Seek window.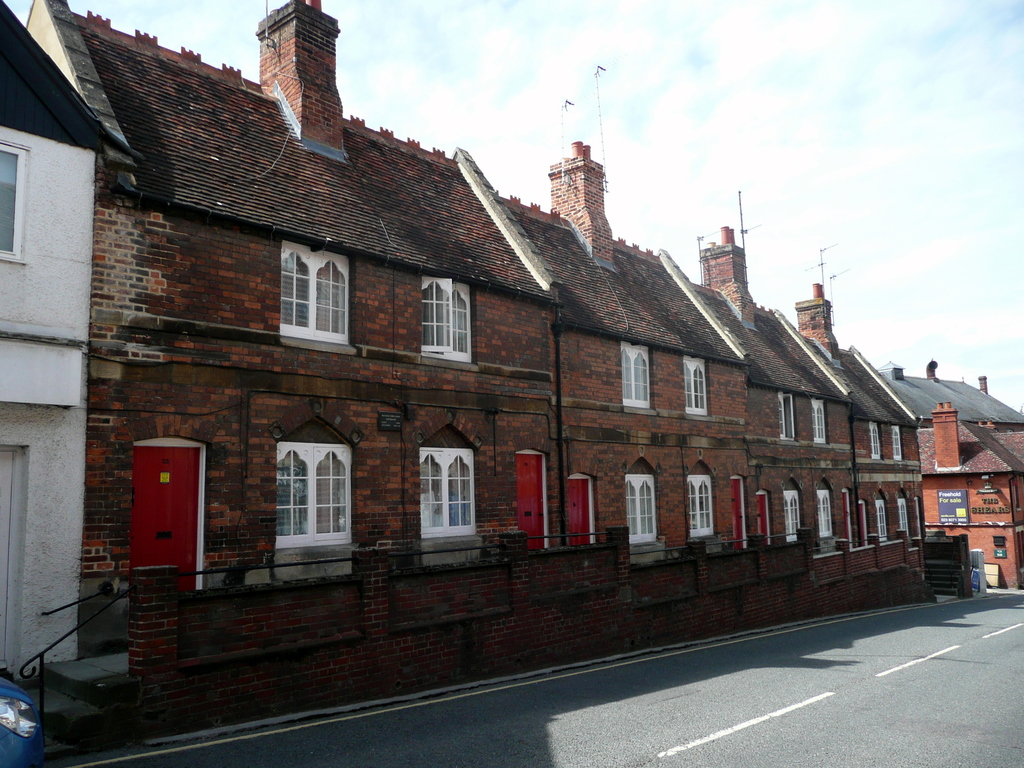
(566, 472, 596, 542).
